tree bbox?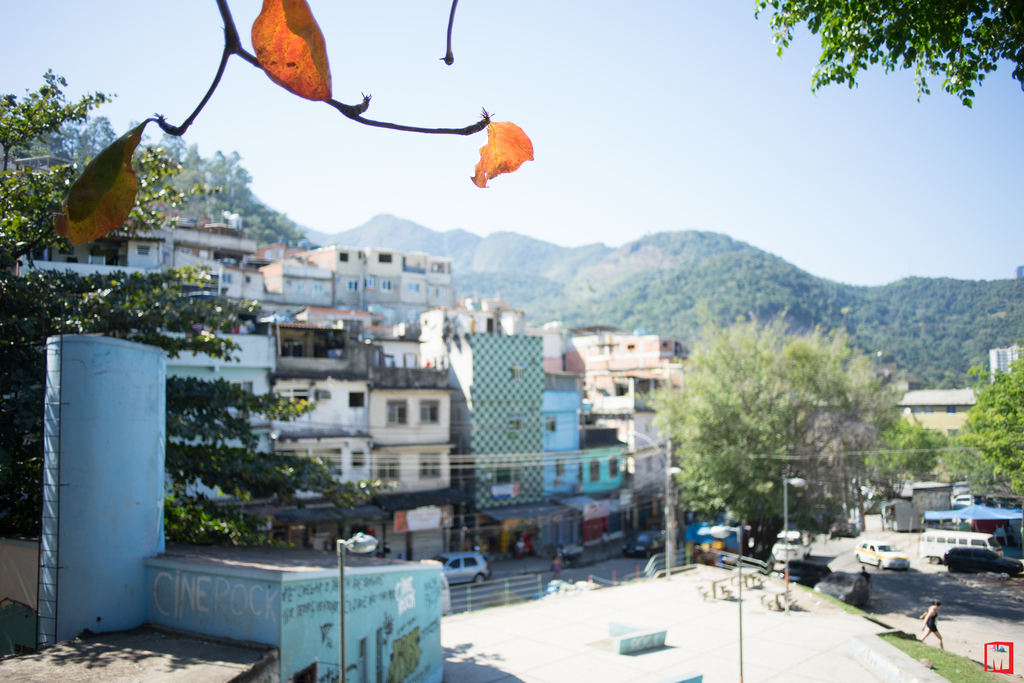
bbox=[936, 340, 1023, 498]
